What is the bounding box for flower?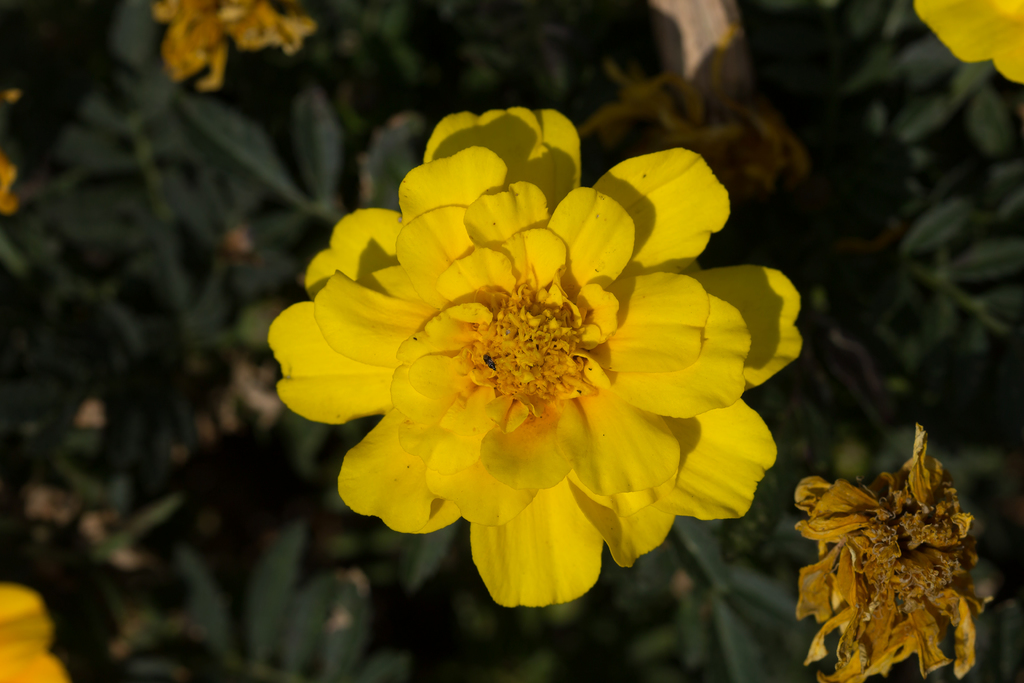
<bbox>794, 424, 990, 682</bbox>.
